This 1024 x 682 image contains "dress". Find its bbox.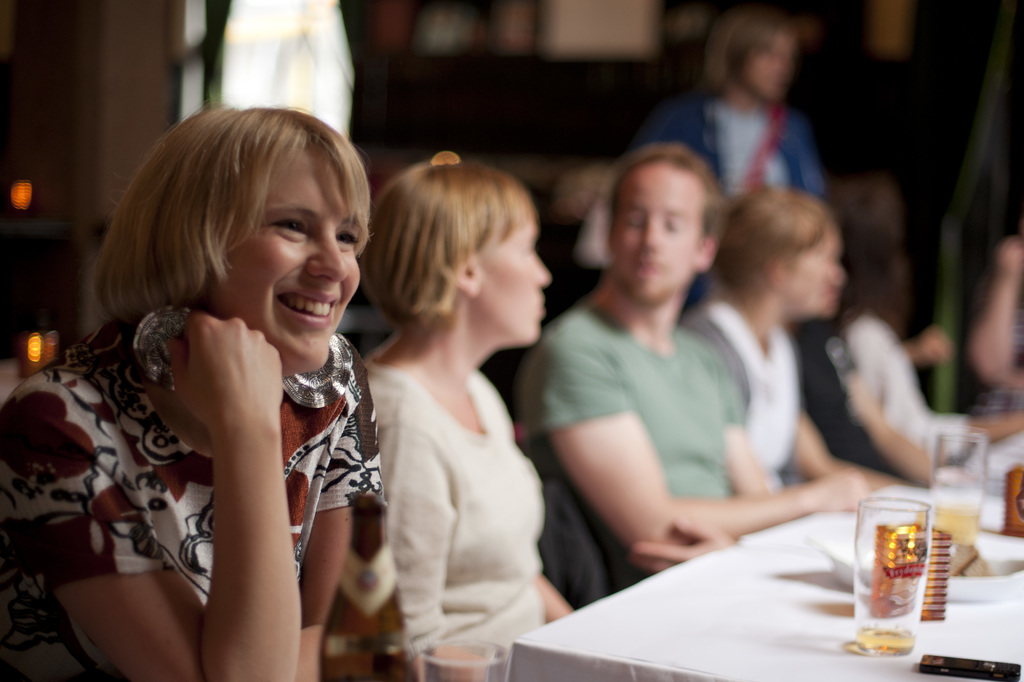
box=[368, 363, 545, 681].
